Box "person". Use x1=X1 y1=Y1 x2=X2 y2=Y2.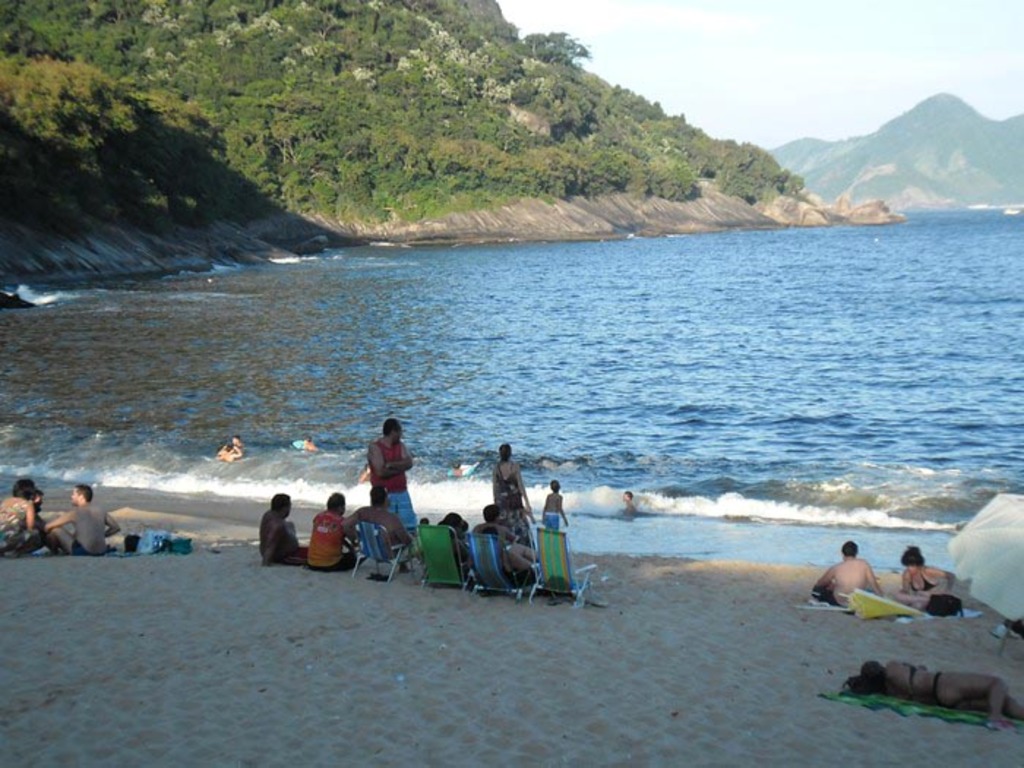
x1=28 y1=487 x2=47 y2=530.
